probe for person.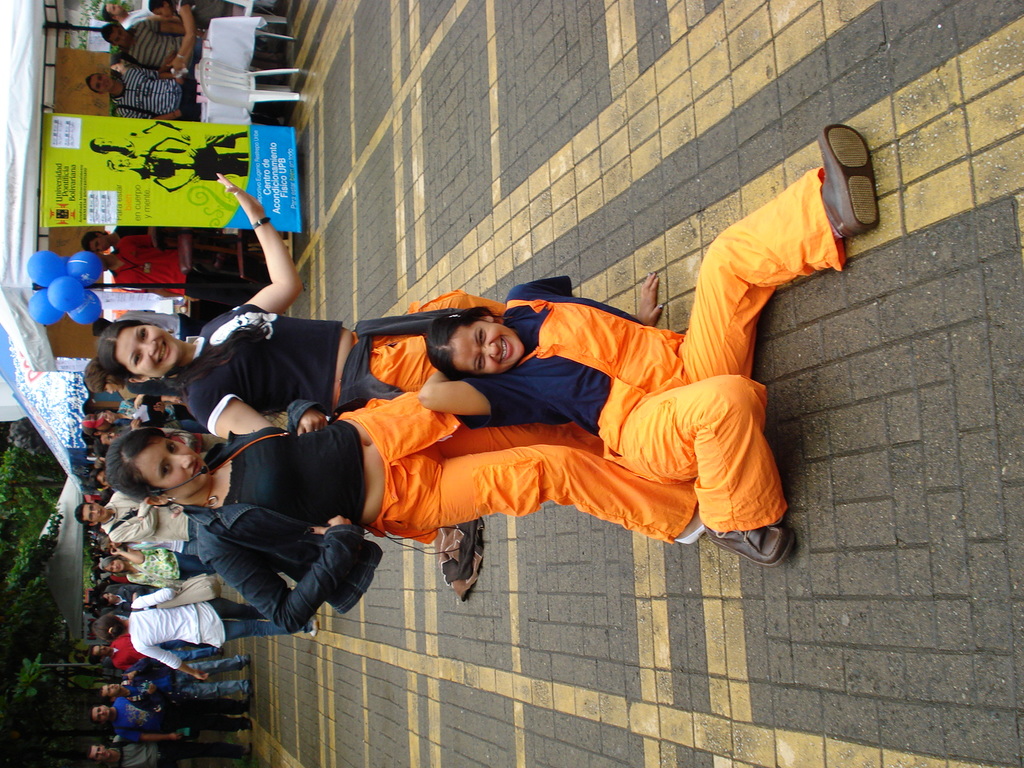
Probe result: <region>419, 135, 870, 575</region>.
